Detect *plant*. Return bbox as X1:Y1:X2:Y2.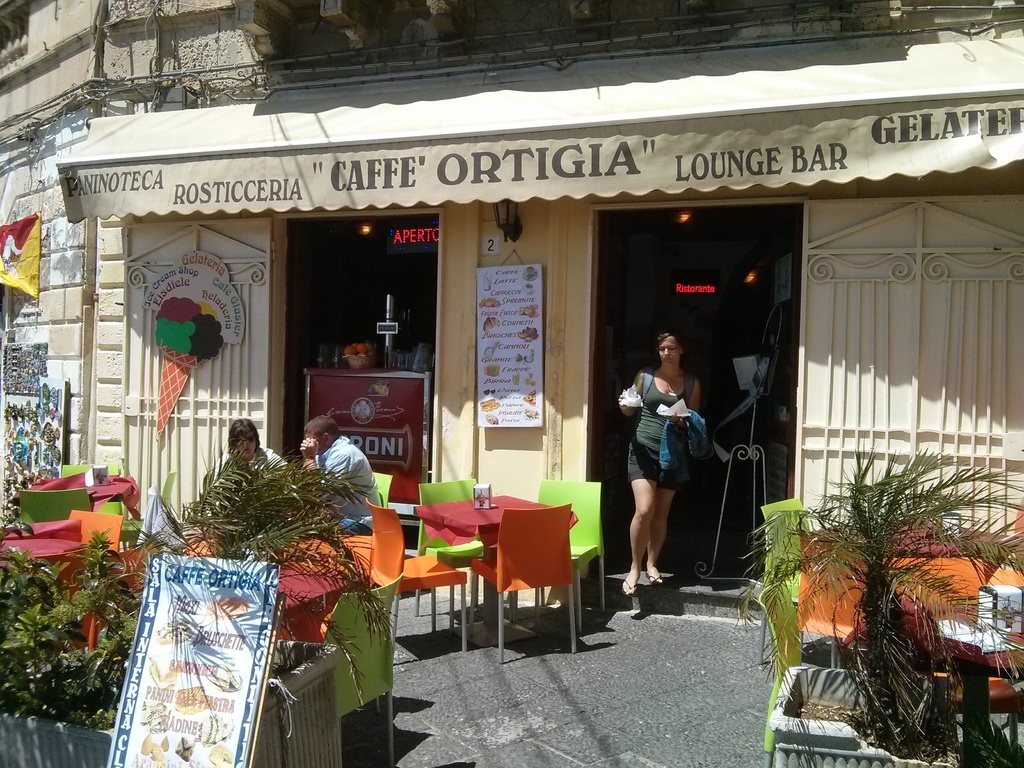
124:435:399:761.
